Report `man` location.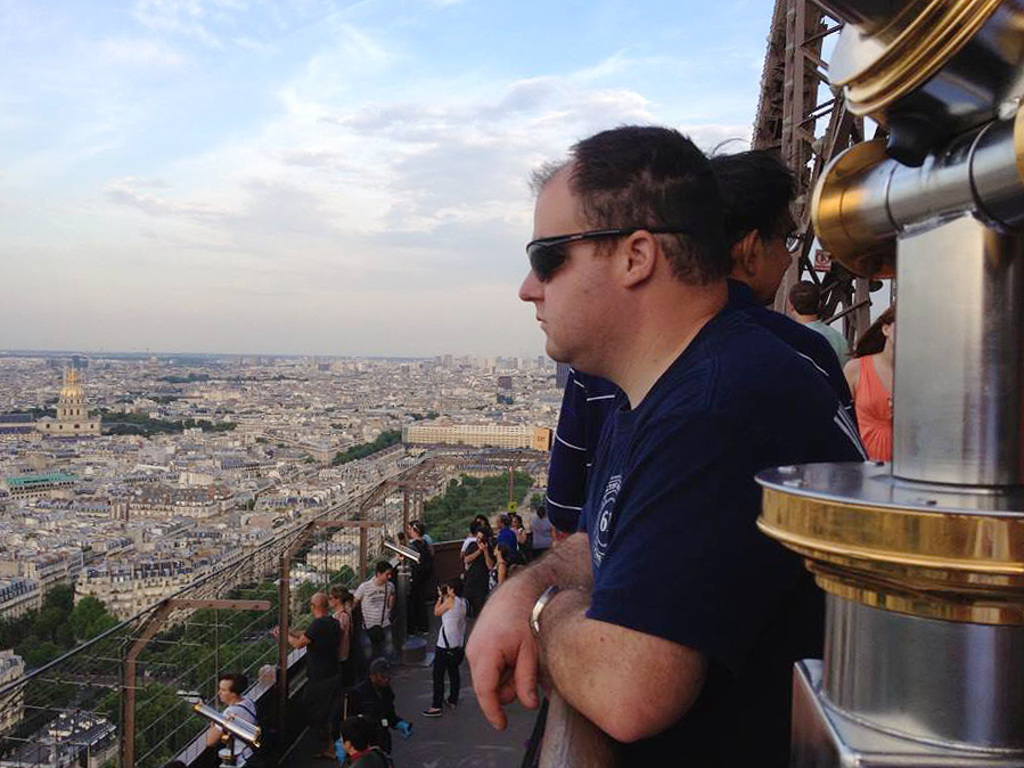
Report: rect(199, 673, 261, 767).
